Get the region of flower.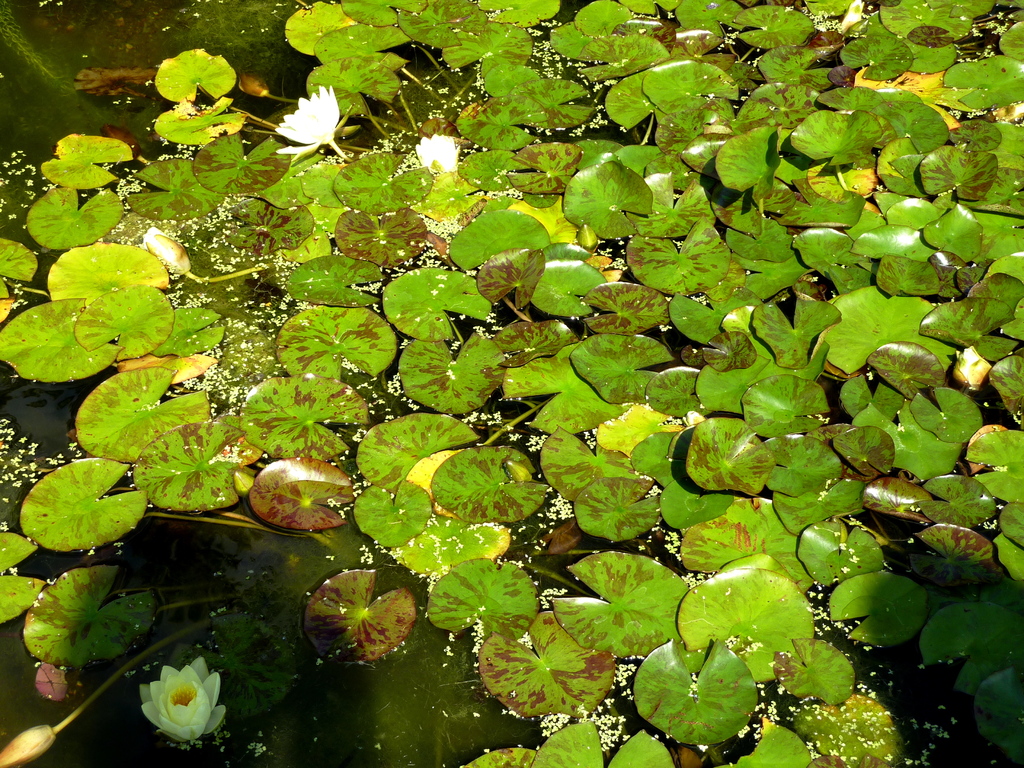
410,129,461,173.
